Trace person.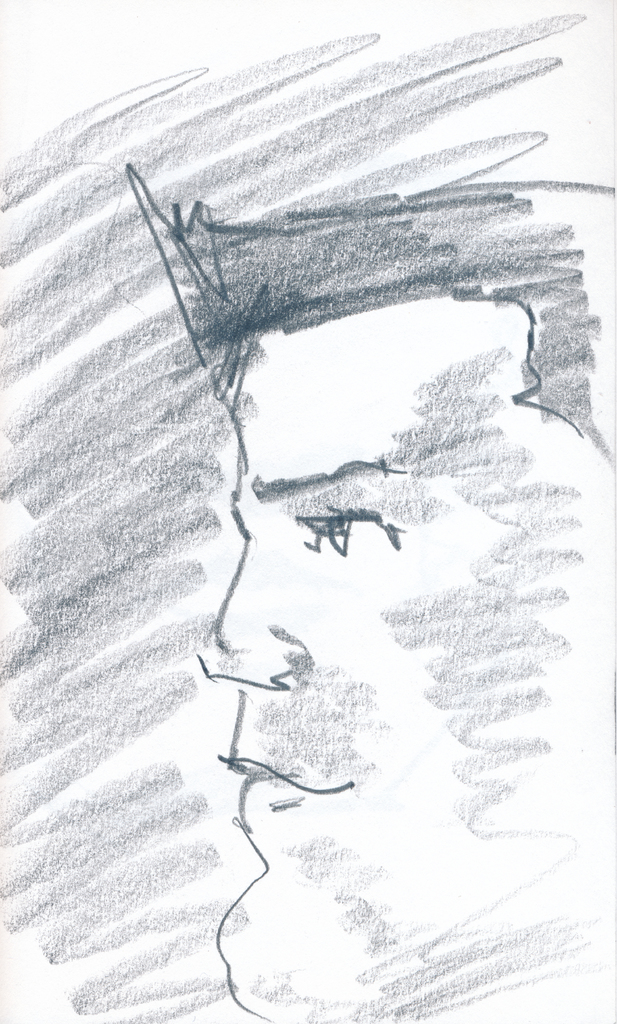
Traced to region(0, 61, 616, 1023).
